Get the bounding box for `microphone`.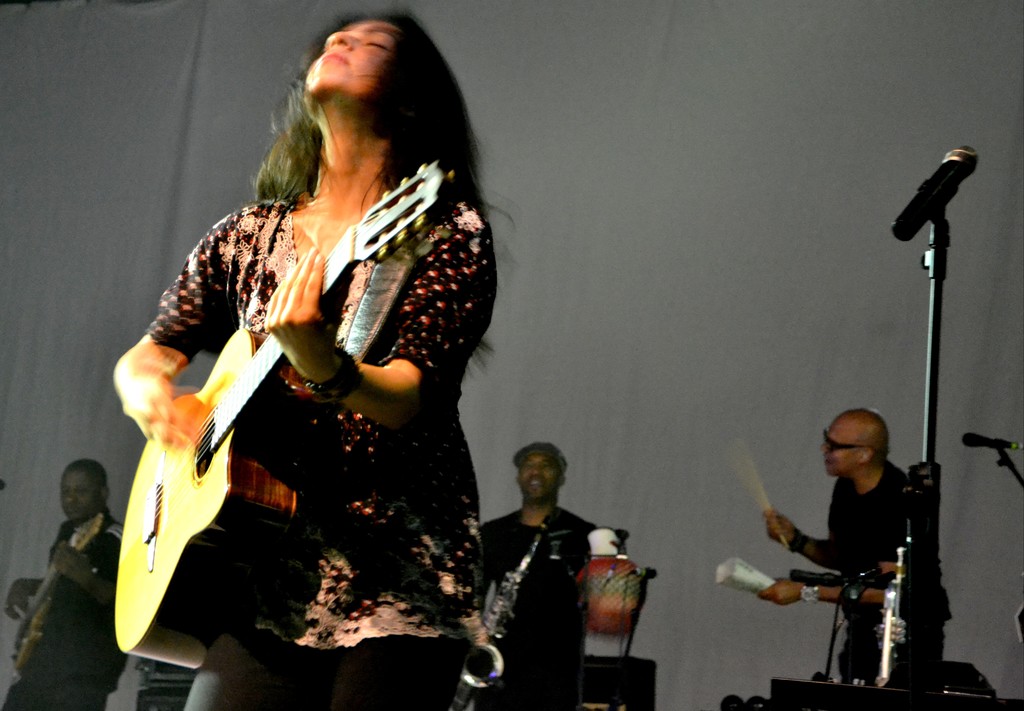
BBox(960, 433, 1023, 449).
